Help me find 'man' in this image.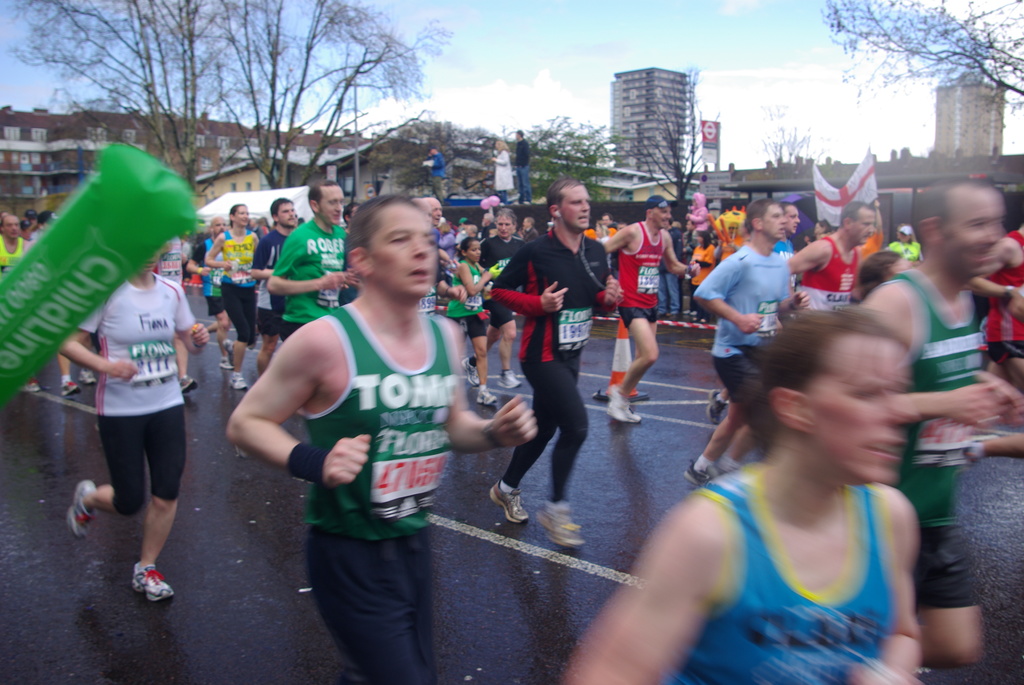
Found it: bbox=[420, 196, 470, 318].
